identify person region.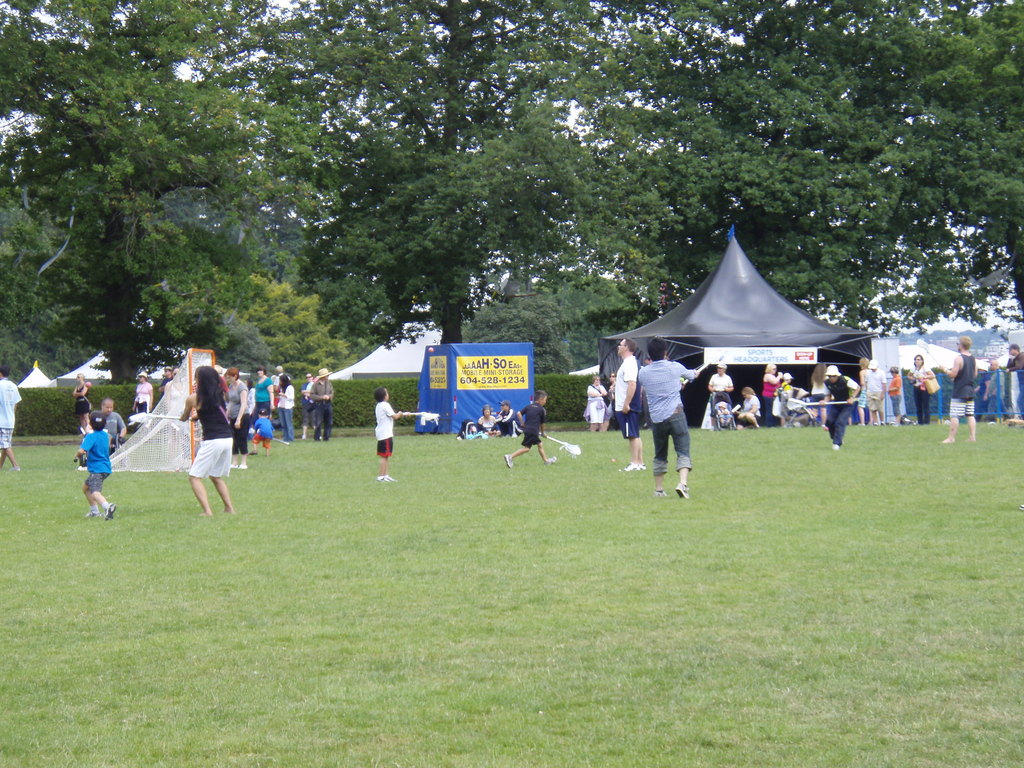
Region: select_region(372, 384, 395, 483).
